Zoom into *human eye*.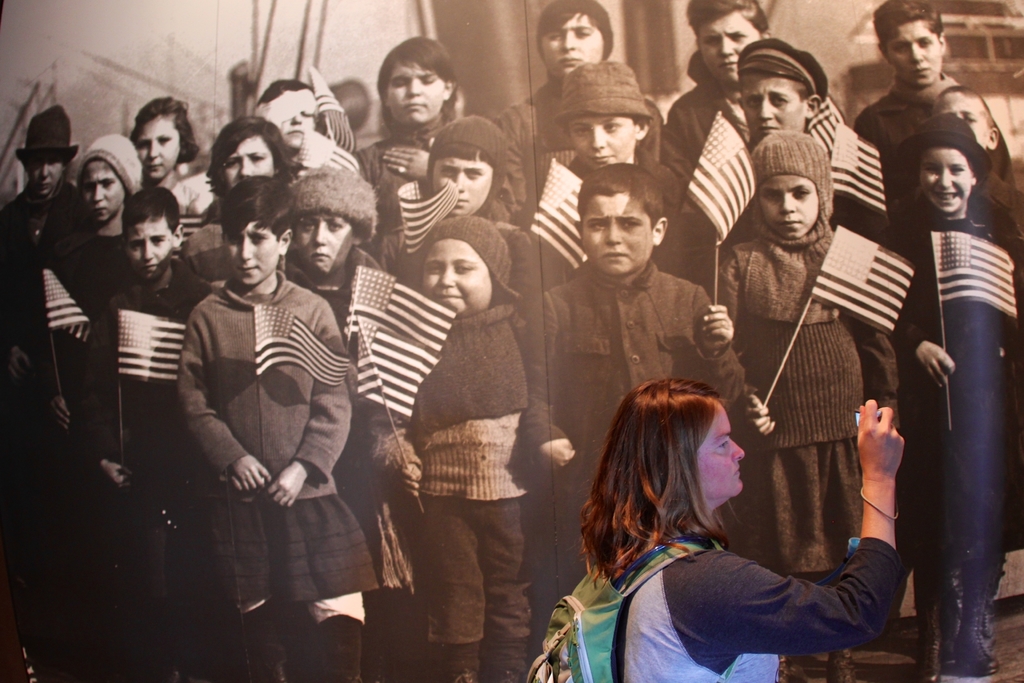
Zoom target: <bbox>298, 220, 317, 233</bbox>.
